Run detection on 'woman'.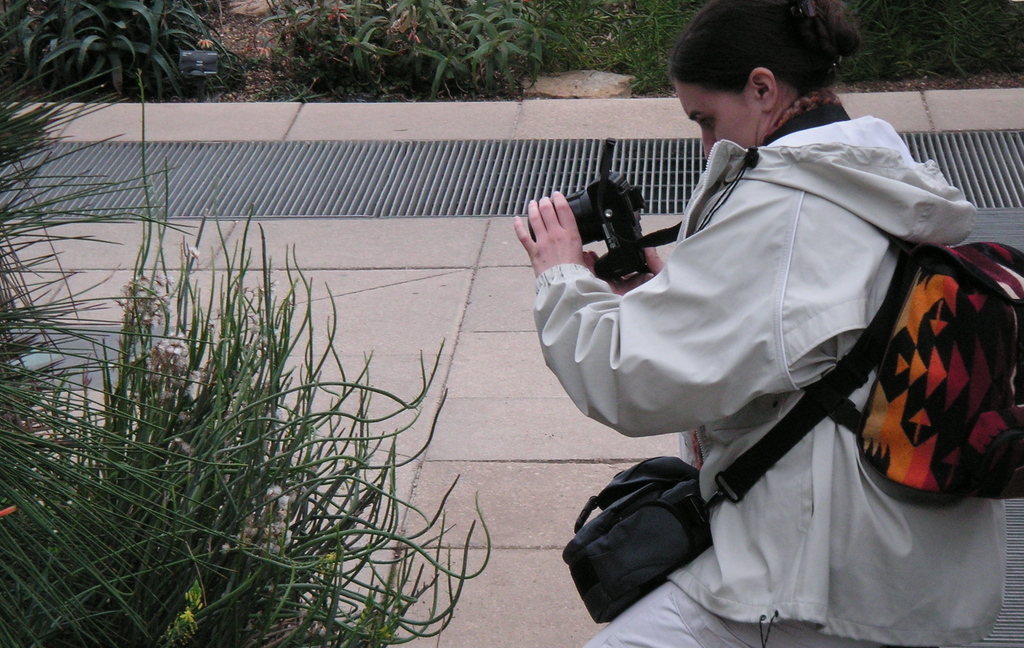
Result: 524 8 1023 647.
